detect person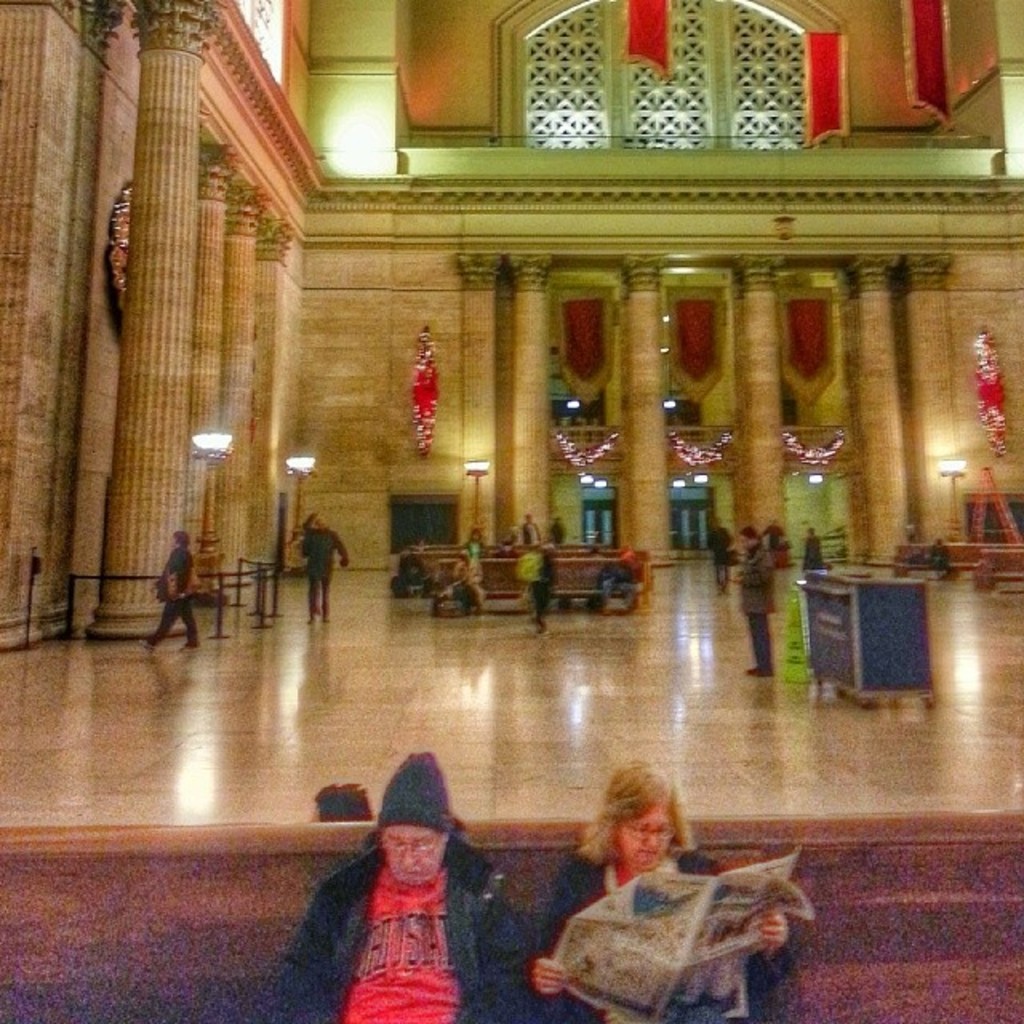
(x1=314, y1=738, x2=491, y2=1011)
